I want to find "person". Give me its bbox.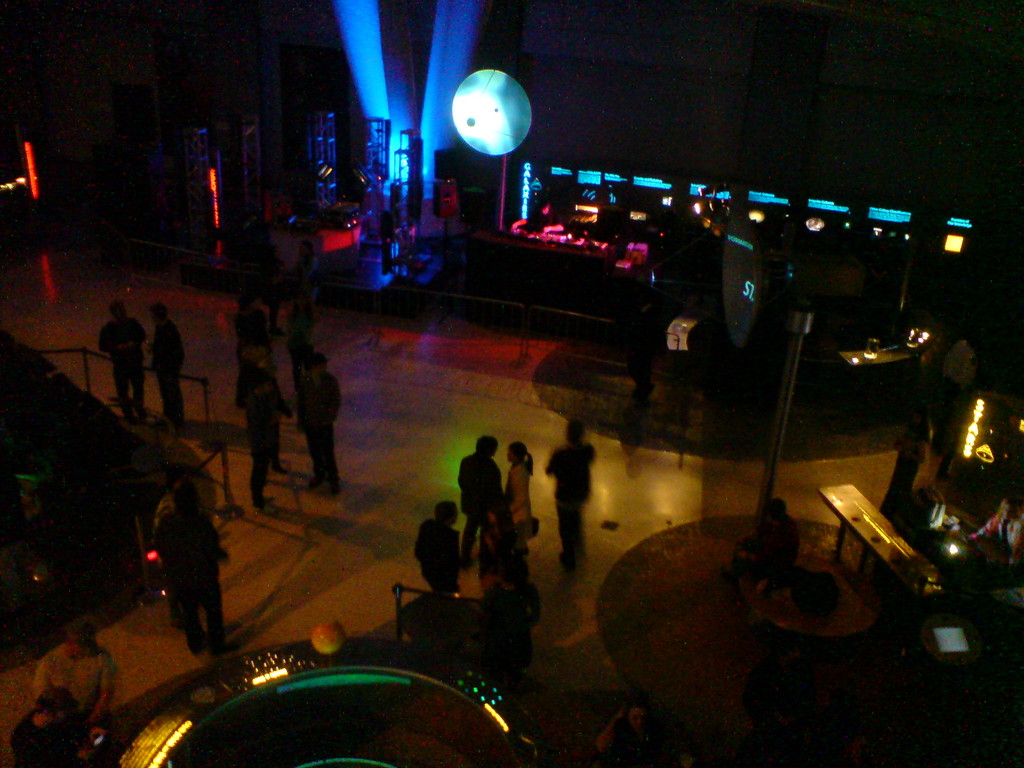
box=[9, 682, 118, 767].
